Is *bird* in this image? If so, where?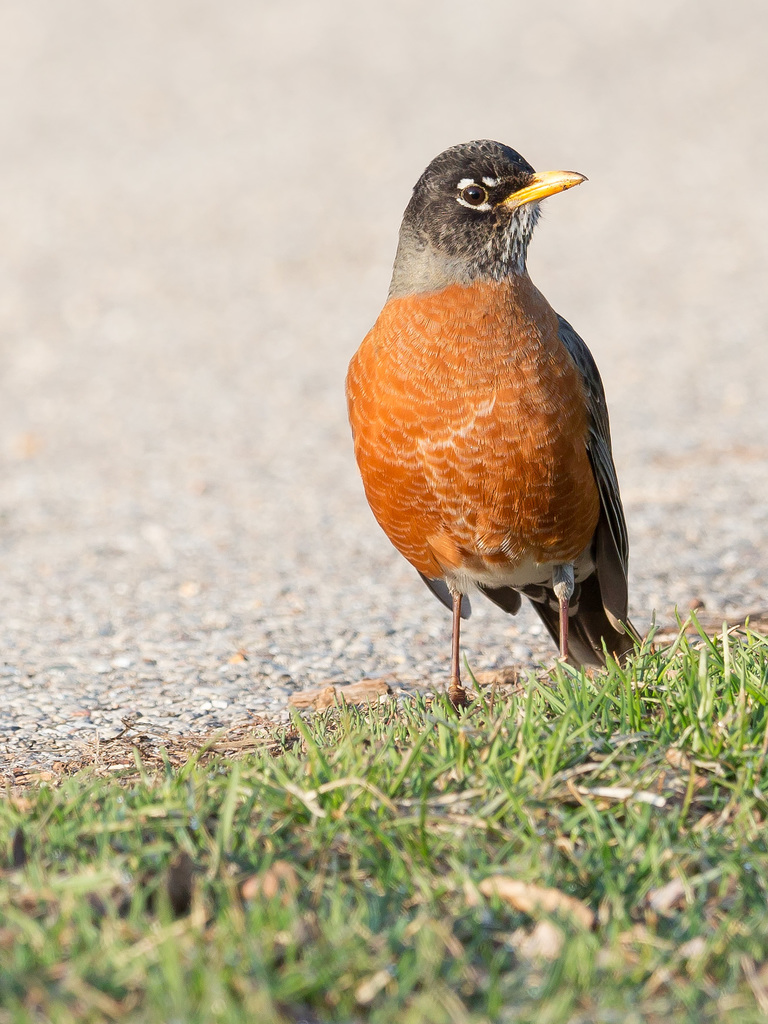
Yes, at box=[339, 166, 640, 683].
